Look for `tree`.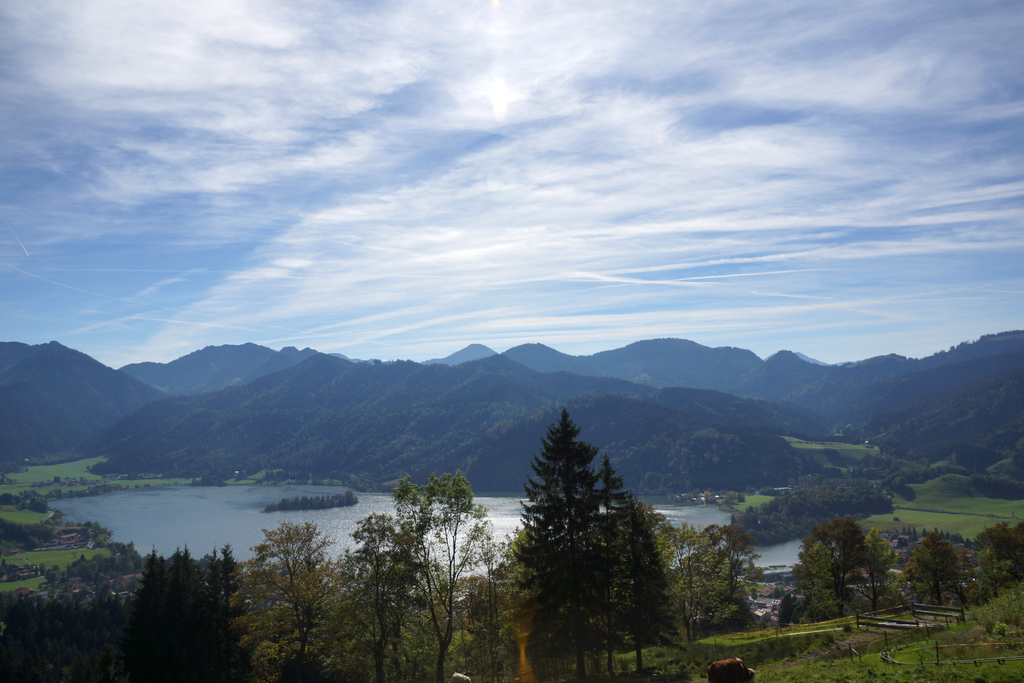
Found: (left=975, top=516, right=1023, bottom=605).
